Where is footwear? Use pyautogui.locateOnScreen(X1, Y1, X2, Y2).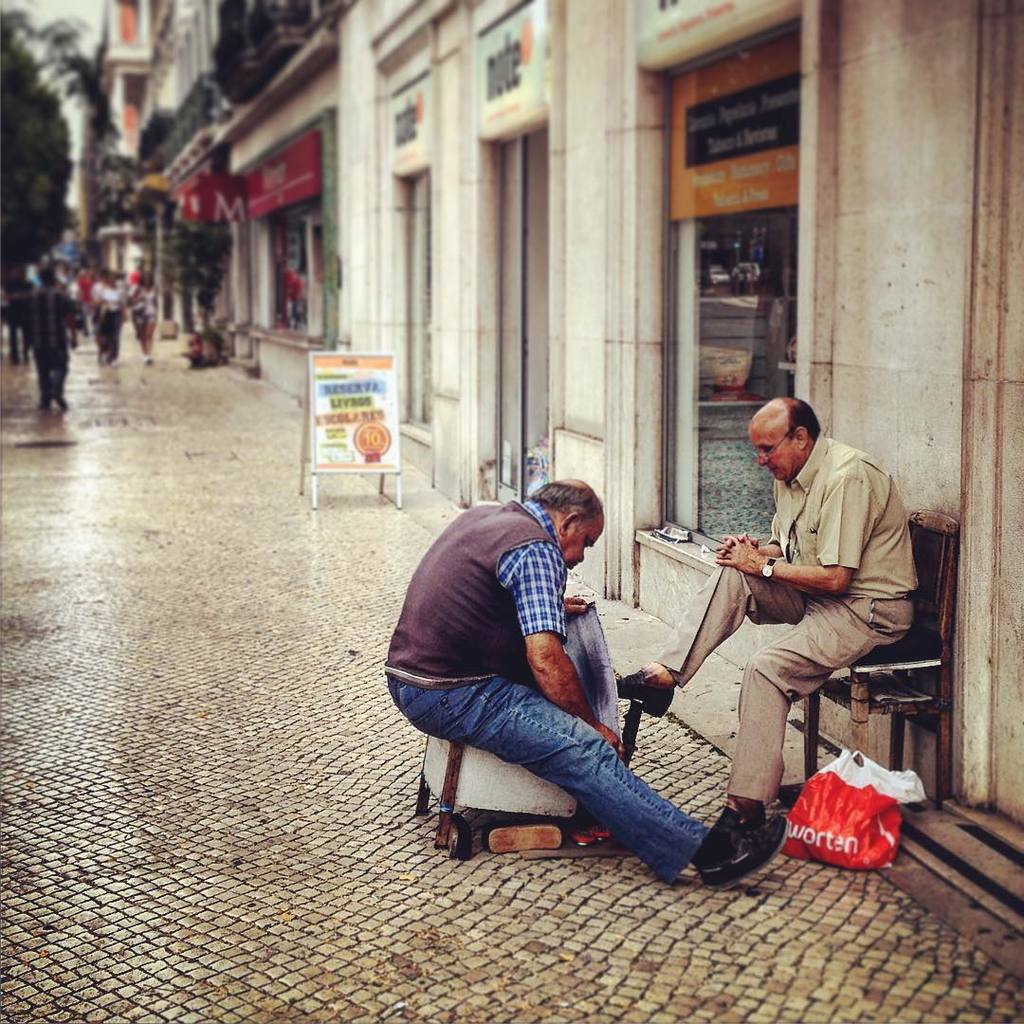
pyautogui.locateOnScreen(611, 668, 676, 723).
